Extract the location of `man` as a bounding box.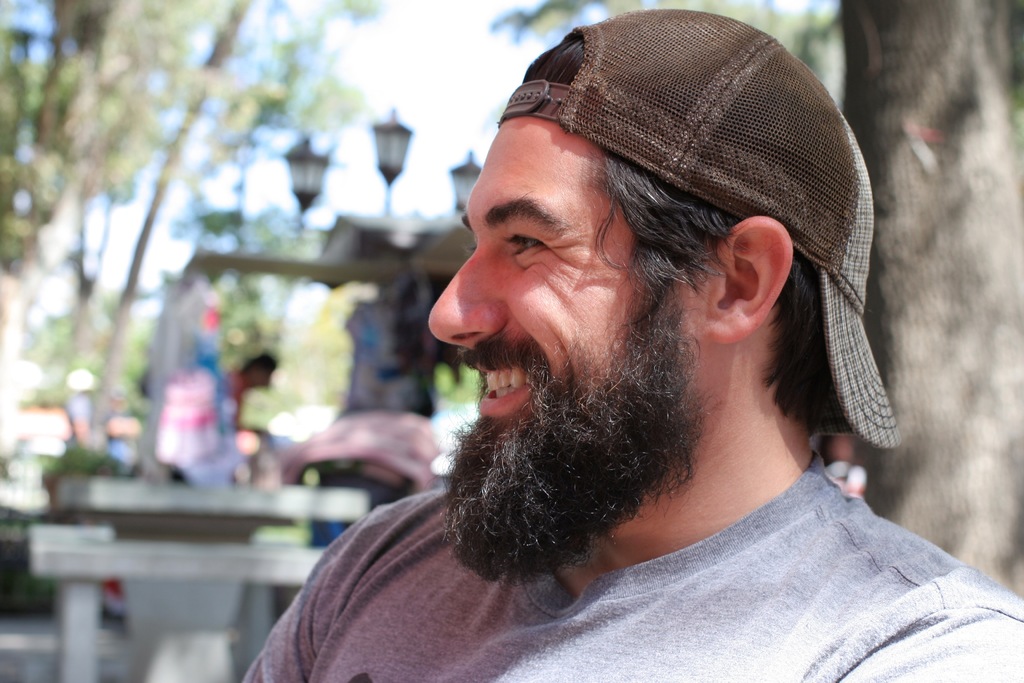
170, 350, 280, 486.
